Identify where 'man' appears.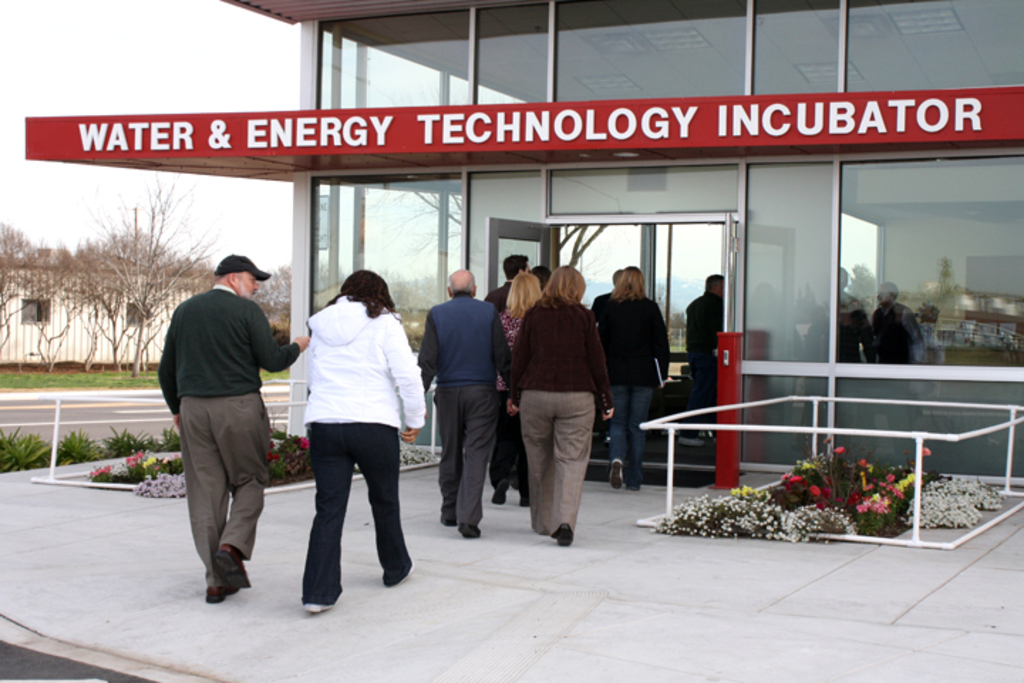
Appears at bbox(484, 253, 532, 508).
